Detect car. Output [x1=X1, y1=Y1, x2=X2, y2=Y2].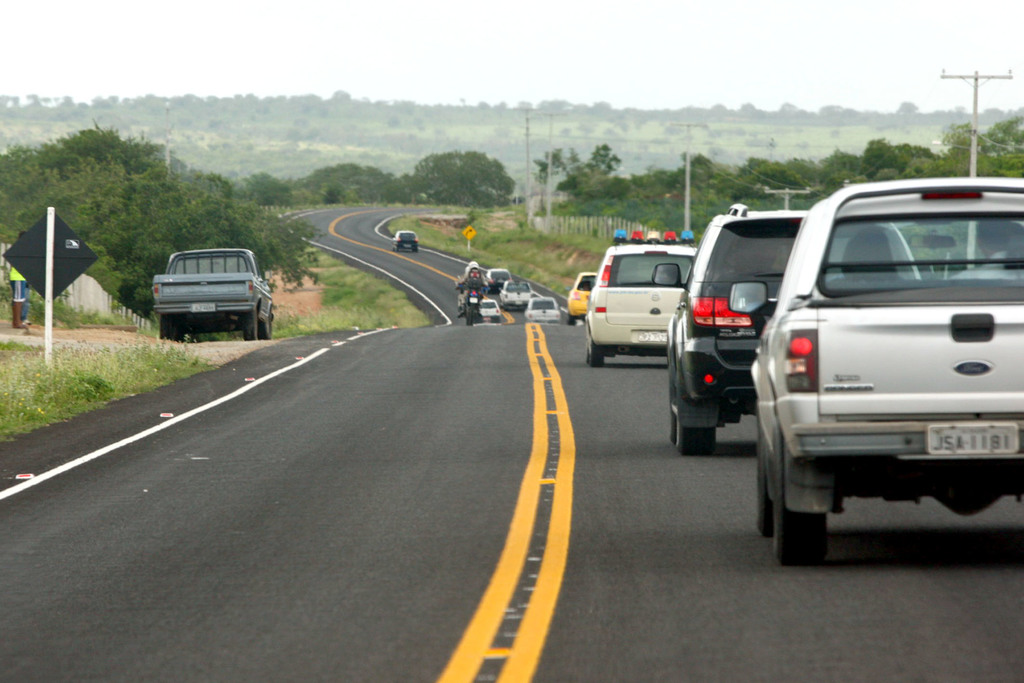
[x1=394, y1=229, x2=417, y2=252].
